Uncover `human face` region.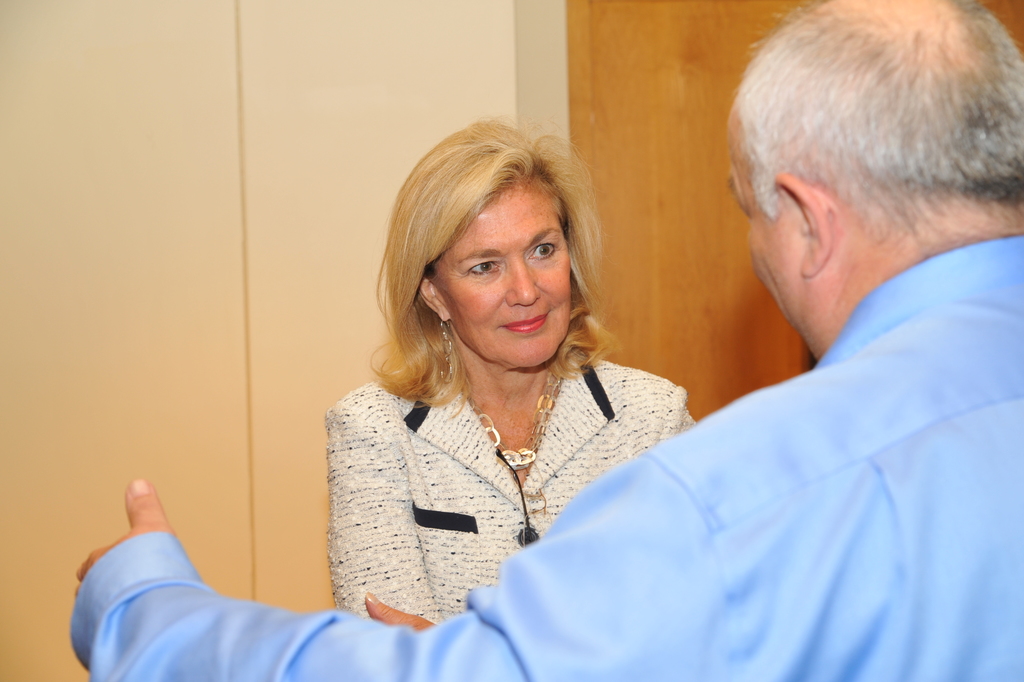
Uncovered: 432 178 572 370.
